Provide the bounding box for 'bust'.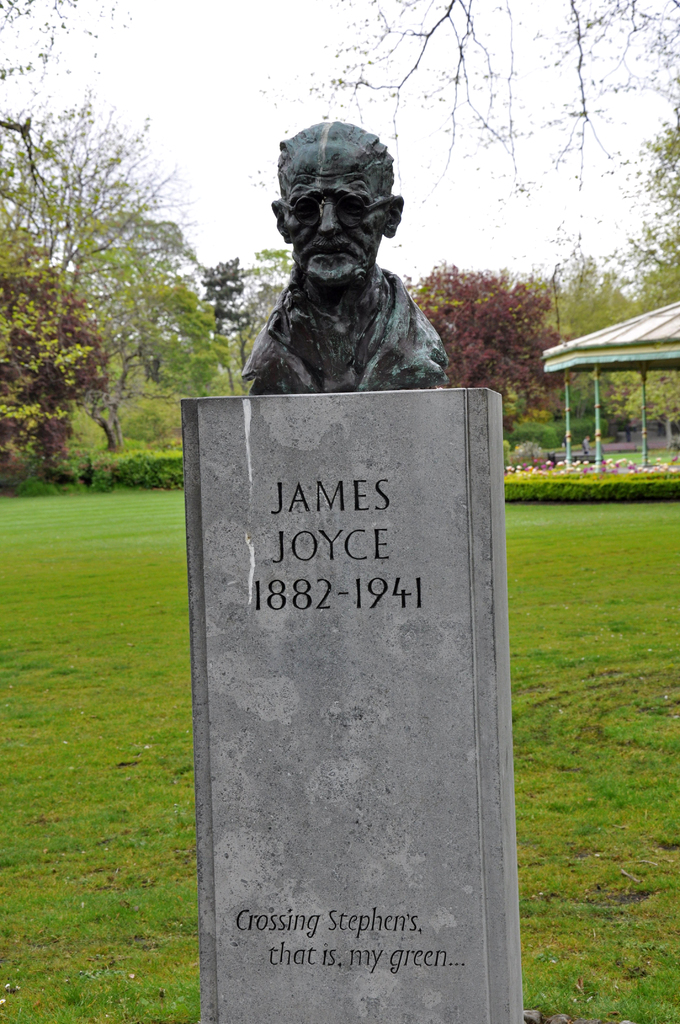
x1=228 y1=116 x2=447 y2=386.
